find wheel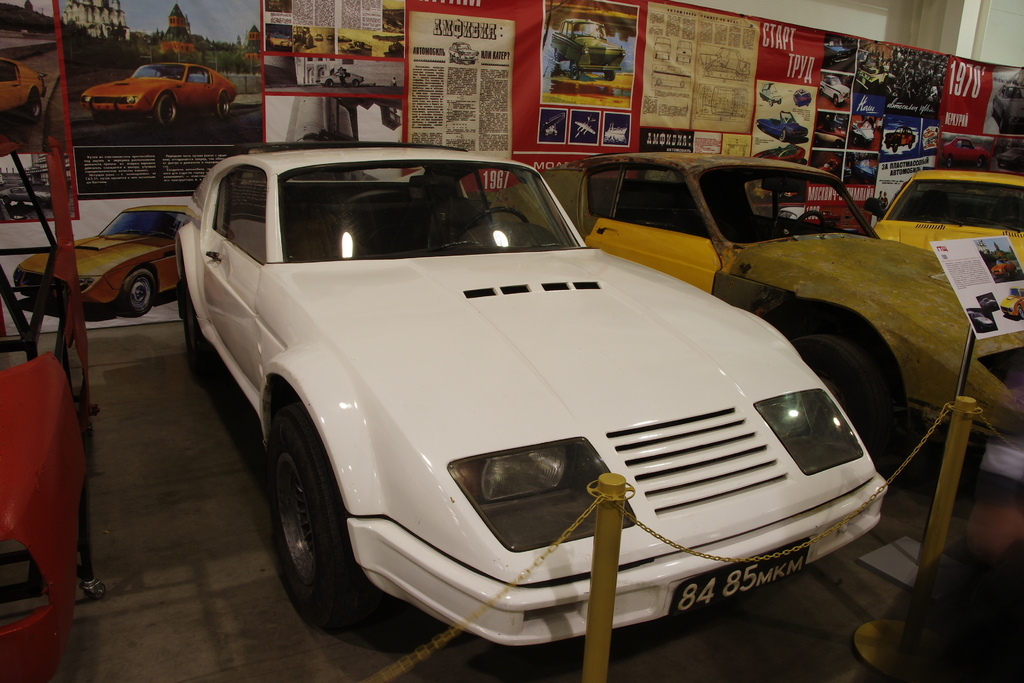
l=606, t=73, r=616, b=81
